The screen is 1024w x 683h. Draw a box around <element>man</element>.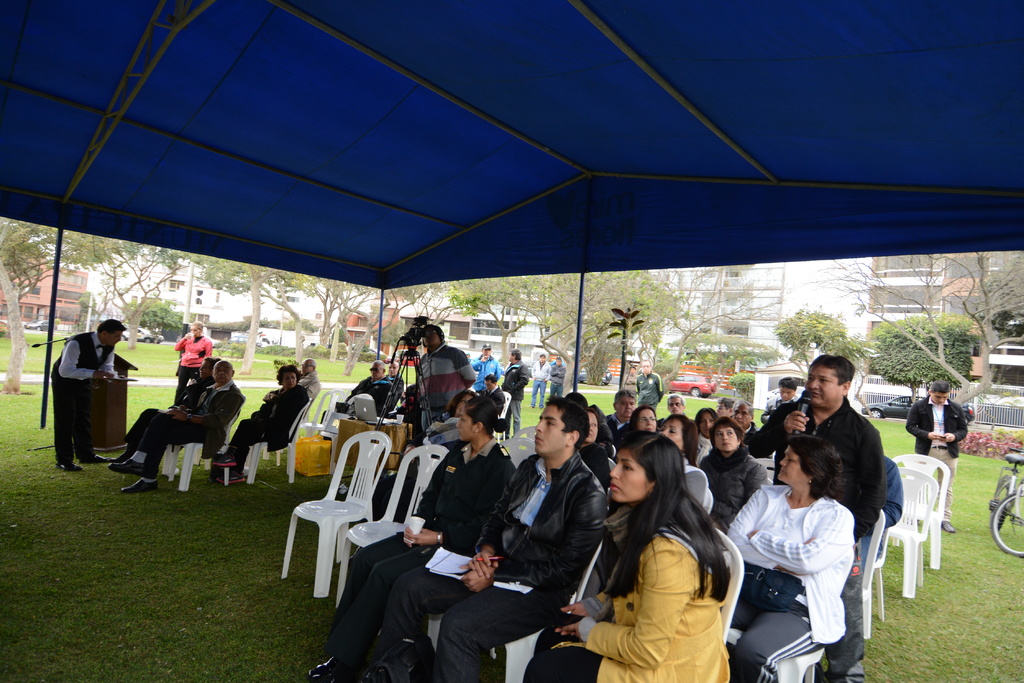
[387, 362, 403, 392].
